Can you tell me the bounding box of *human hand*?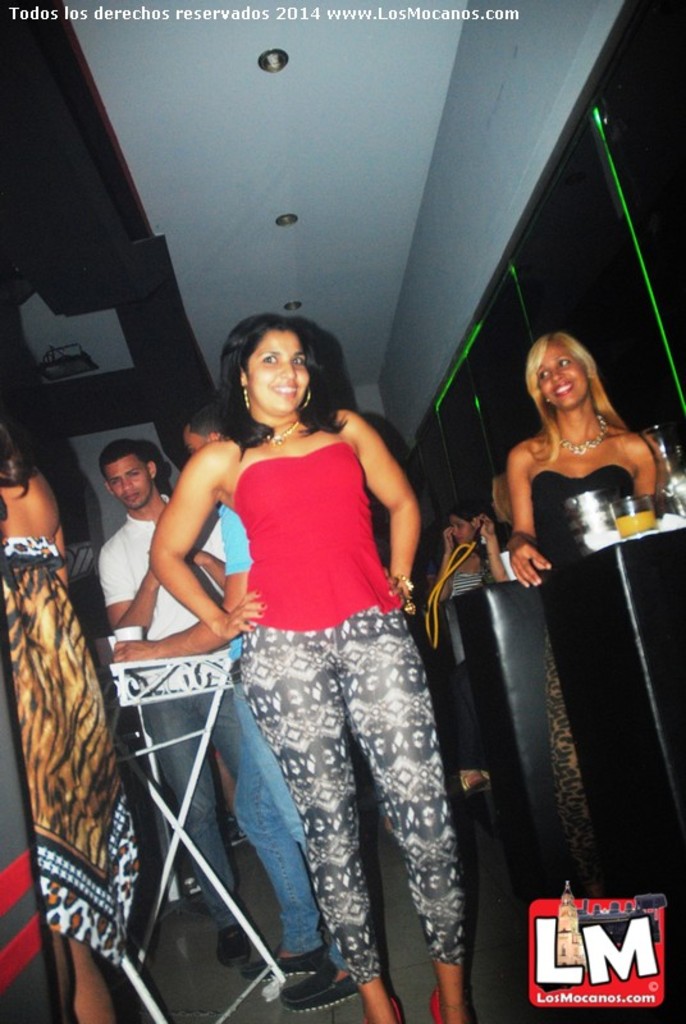
BBox(106, 636, 156, 666).
